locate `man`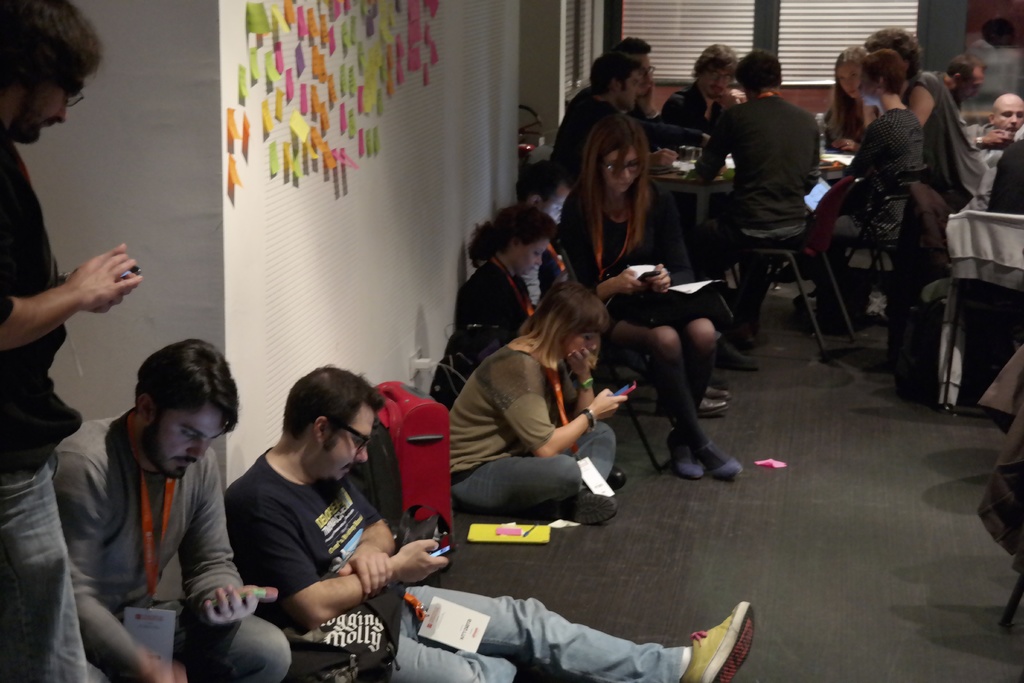
[x1=554, y1=48, x2=673, y2=182]
